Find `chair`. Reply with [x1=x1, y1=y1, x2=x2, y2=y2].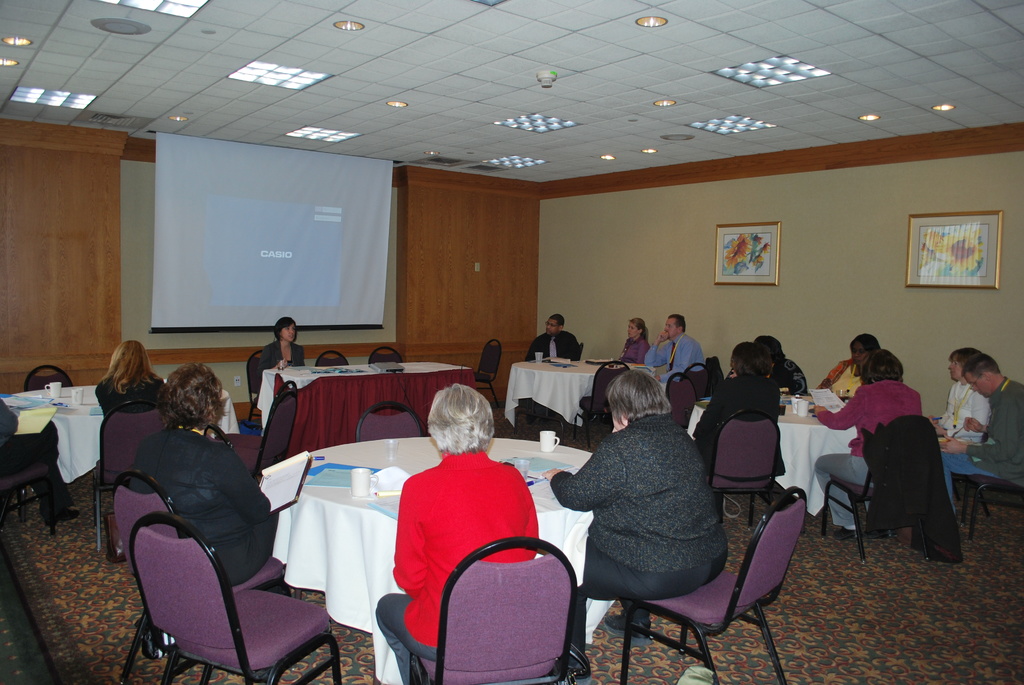
[x1=410, y1=535, x2=590, y2=684].
